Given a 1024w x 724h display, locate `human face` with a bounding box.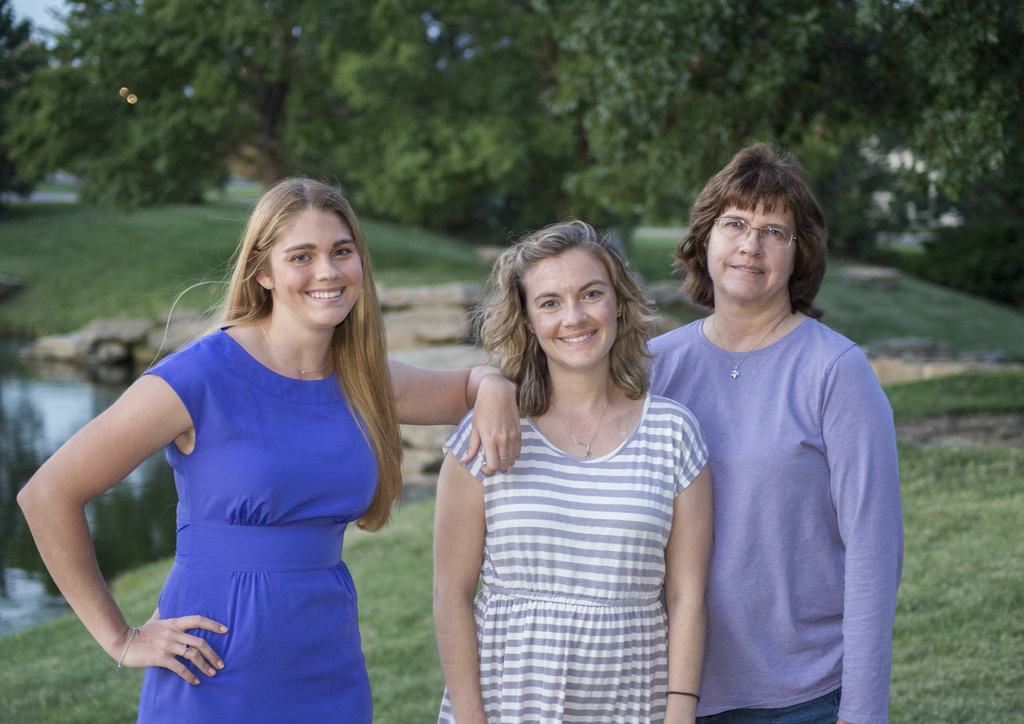
Located: select_region(524, 246, 619, 364).
